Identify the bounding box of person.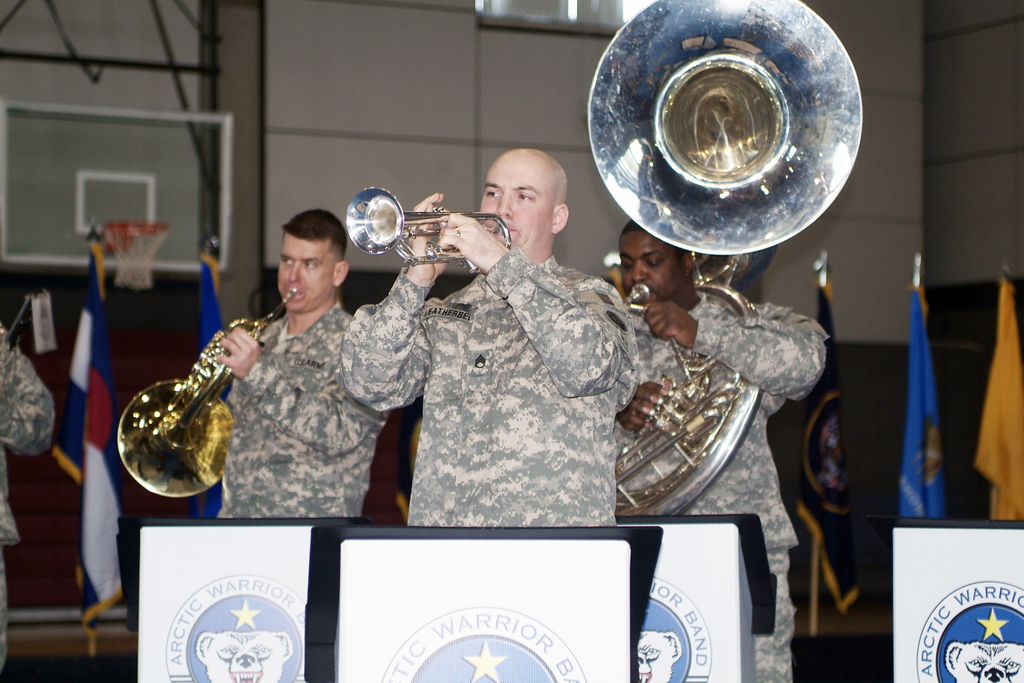
box(0, 313, 58, 670).
